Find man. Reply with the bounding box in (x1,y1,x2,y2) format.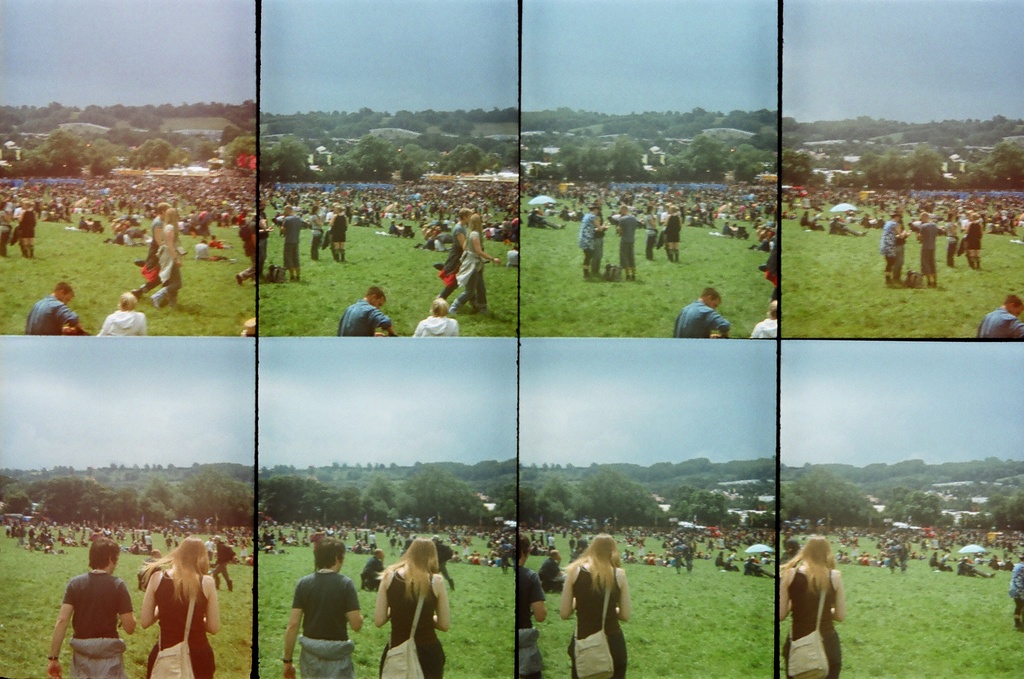
(336,284,393,339).
